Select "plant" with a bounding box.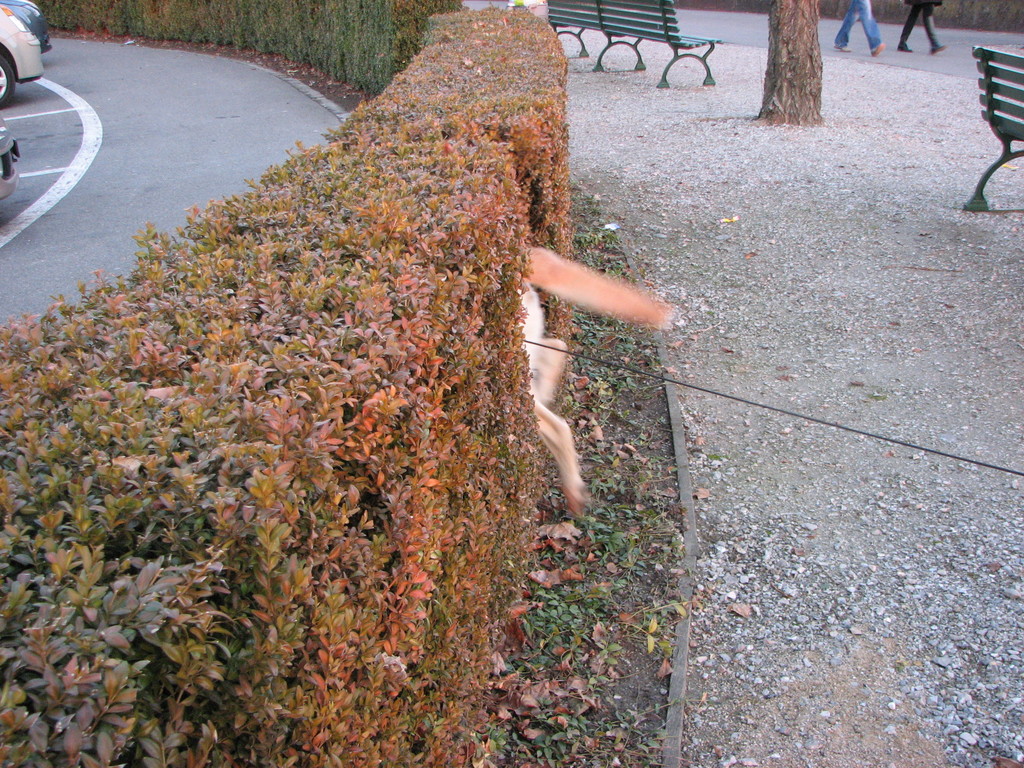
480:428:678:767.
